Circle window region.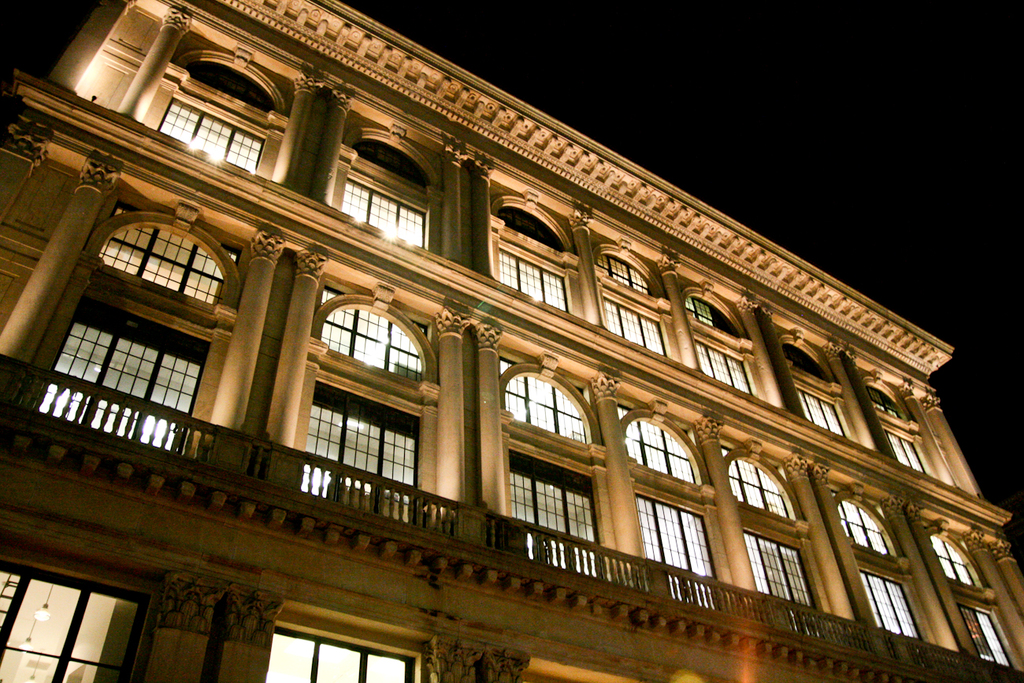
Region: 618 402 709 612.
